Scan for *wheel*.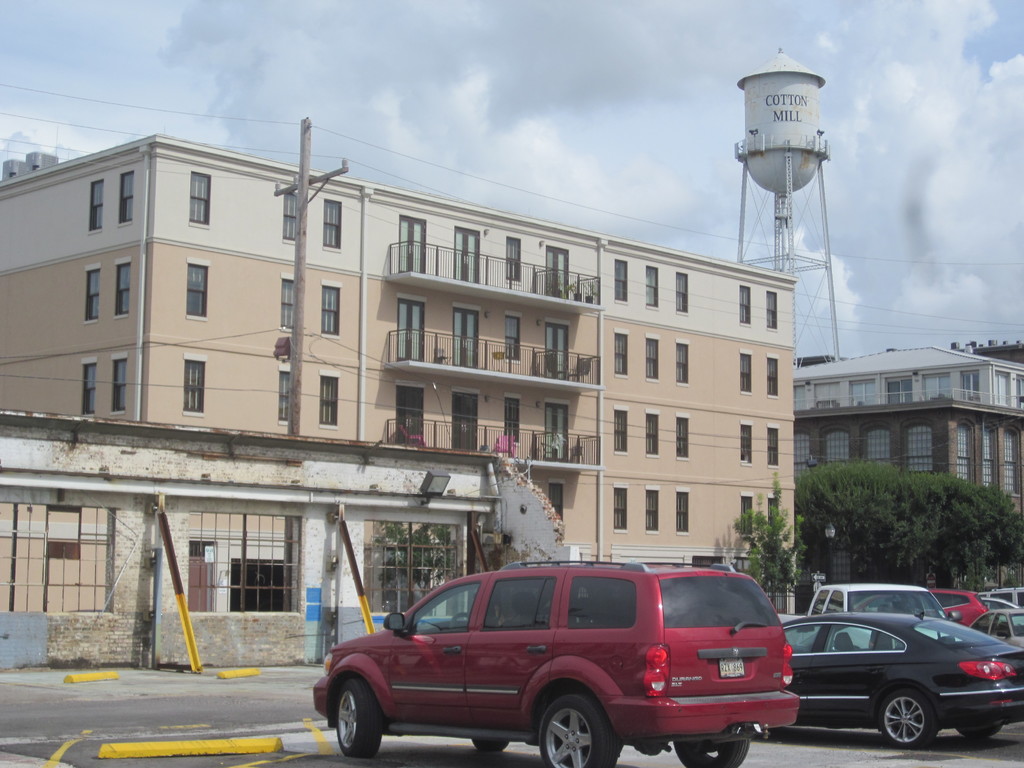
Scan result: 474 737 511 753.
